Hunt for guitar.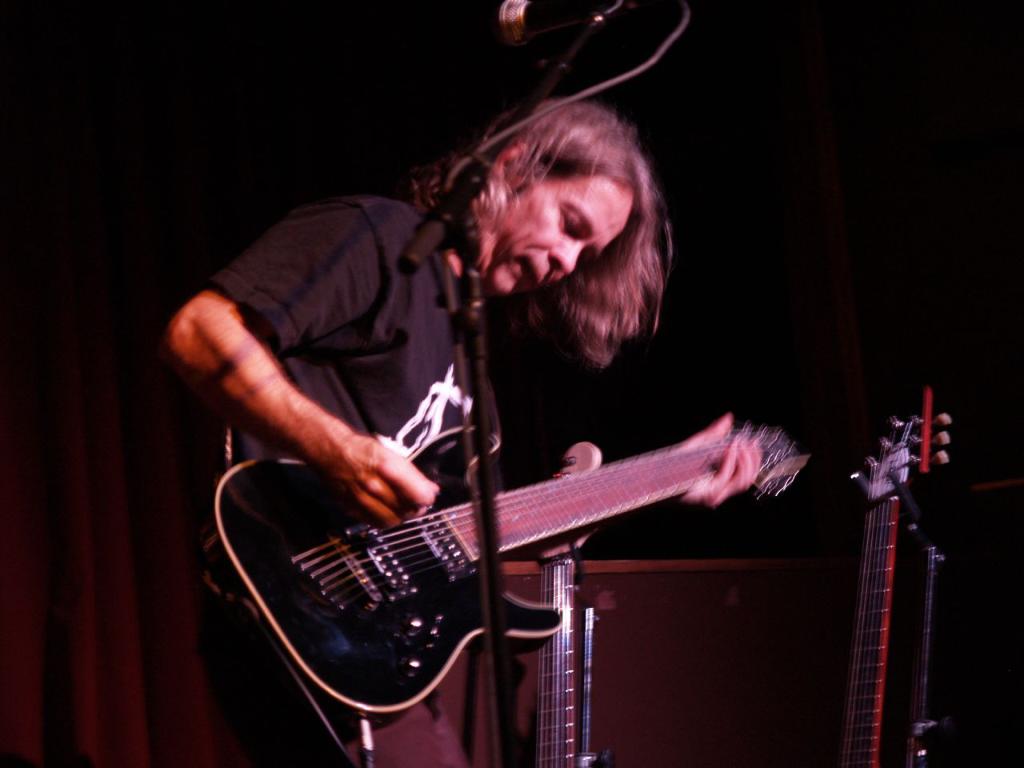
Hunted down at bbox=[531, 442, 602, 767].
